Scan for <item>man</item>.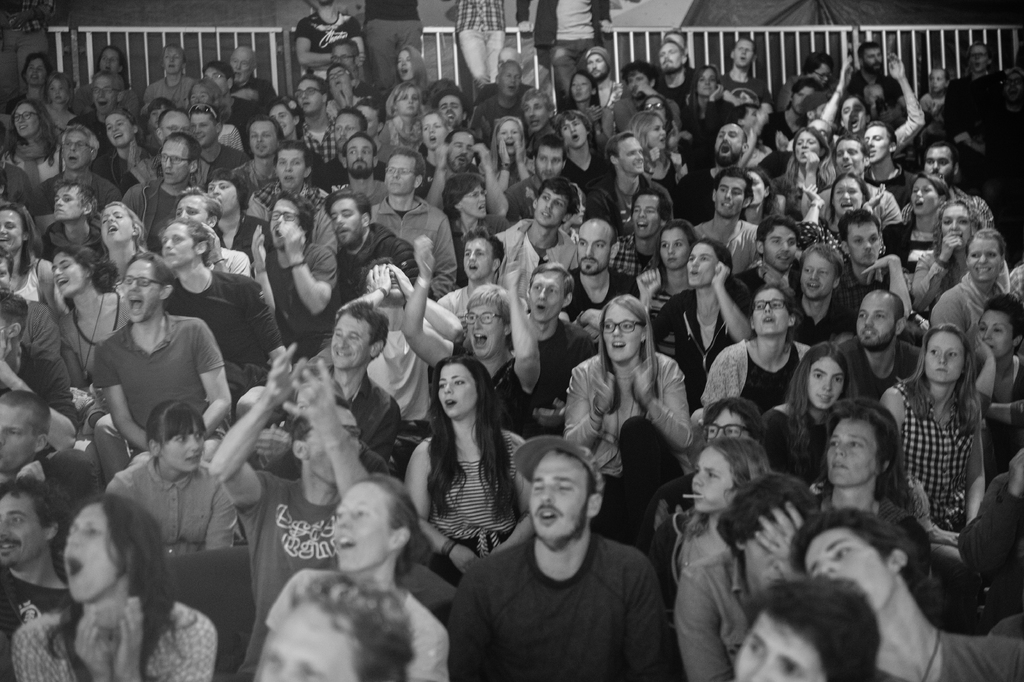
Scan result: {"left": 154, "top": 219, "right": 287, "bottom": 394}.
